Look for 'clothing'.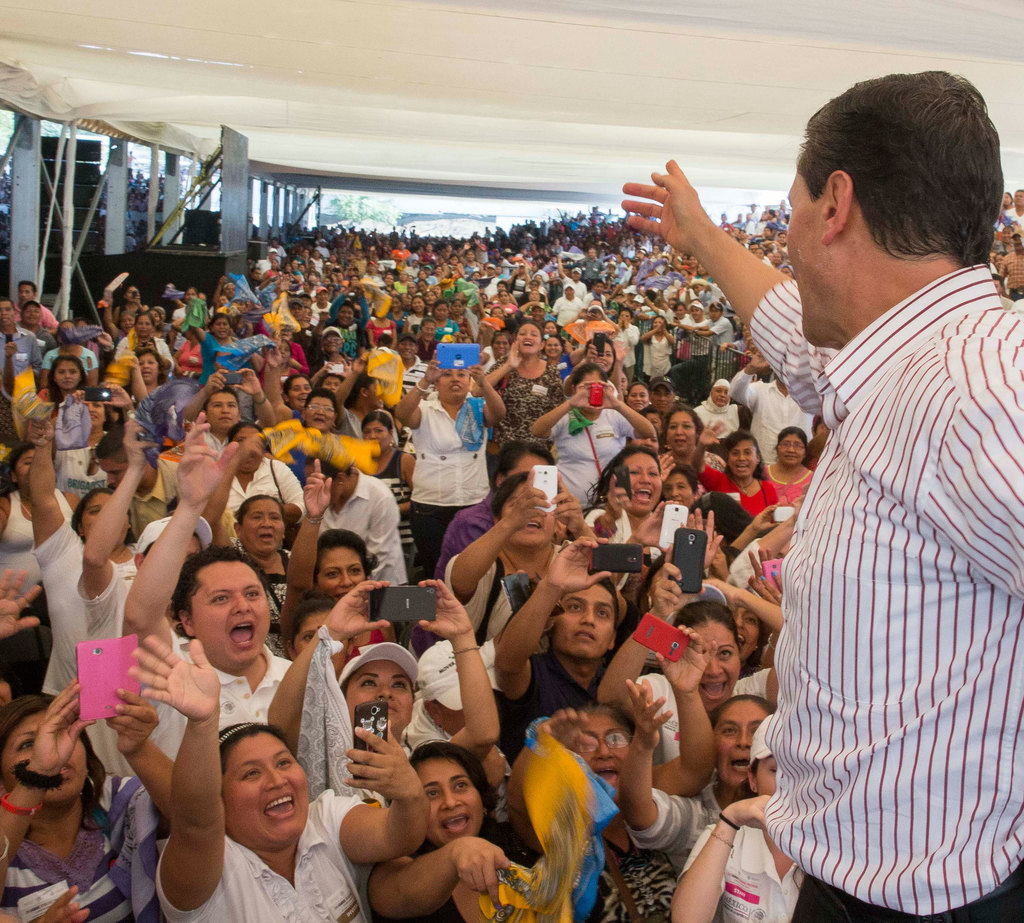
Found: rect(408, 393, 507, 582).
